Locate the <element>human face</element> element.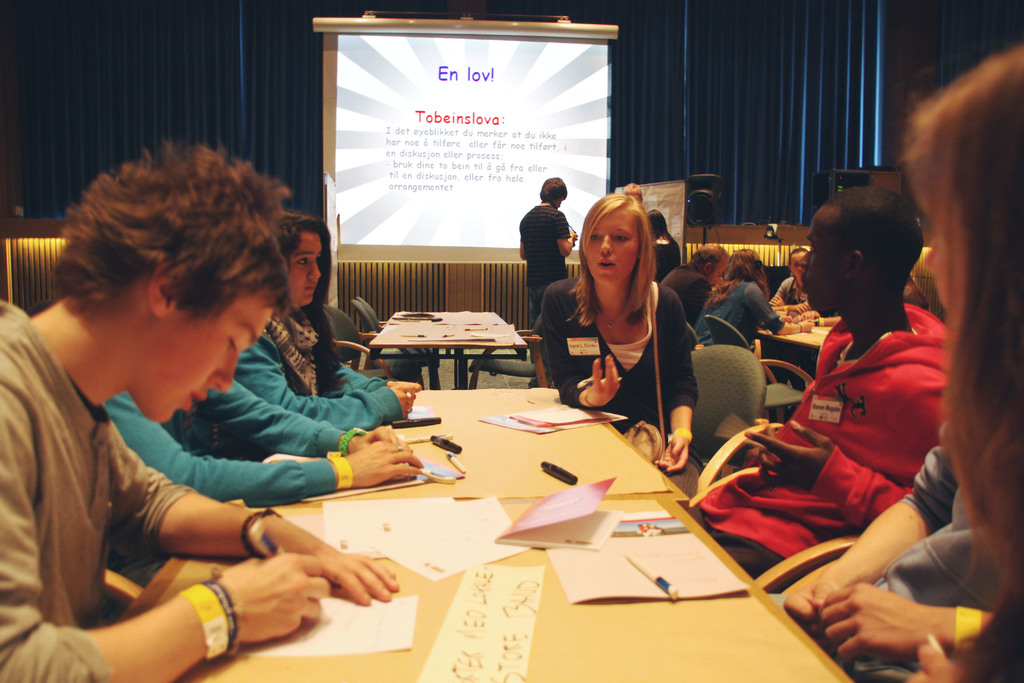
Element bbox: [x1=797, y1=207, x2=841, y2=311].
